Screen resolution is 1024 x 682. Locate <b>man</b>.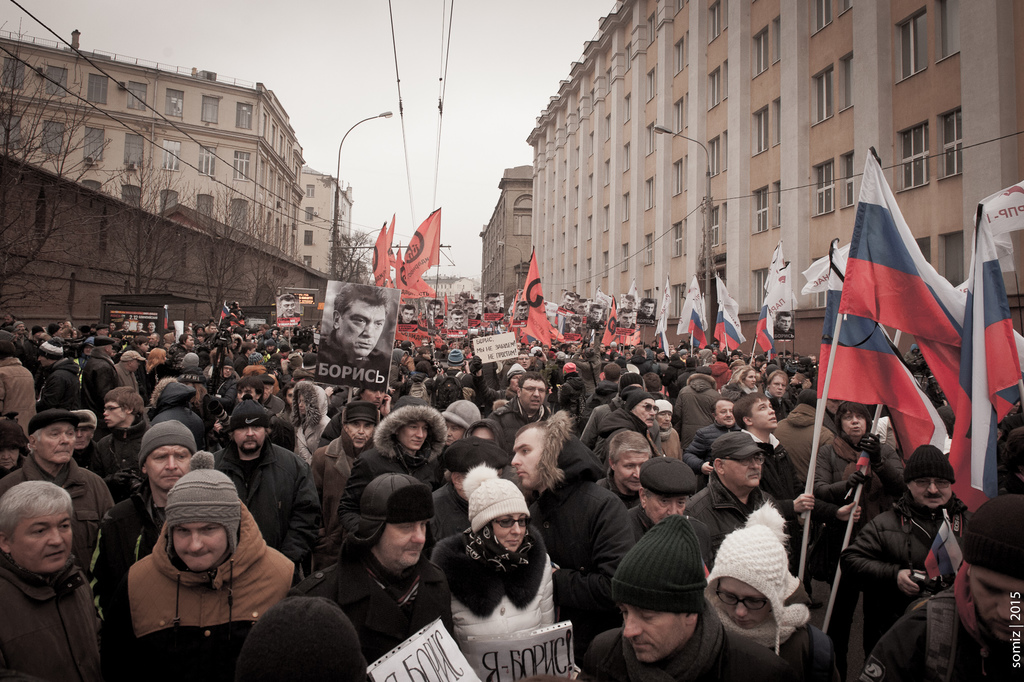
440,399,479,456.
